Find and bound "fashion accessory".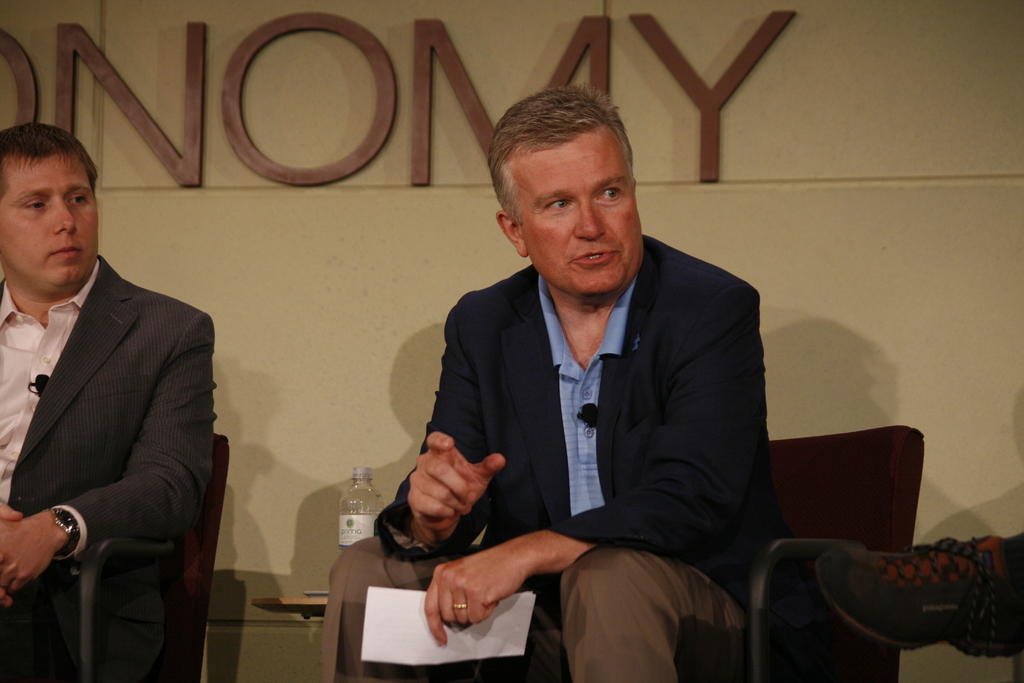
Bound: box=[449, 601, 467, 610].
